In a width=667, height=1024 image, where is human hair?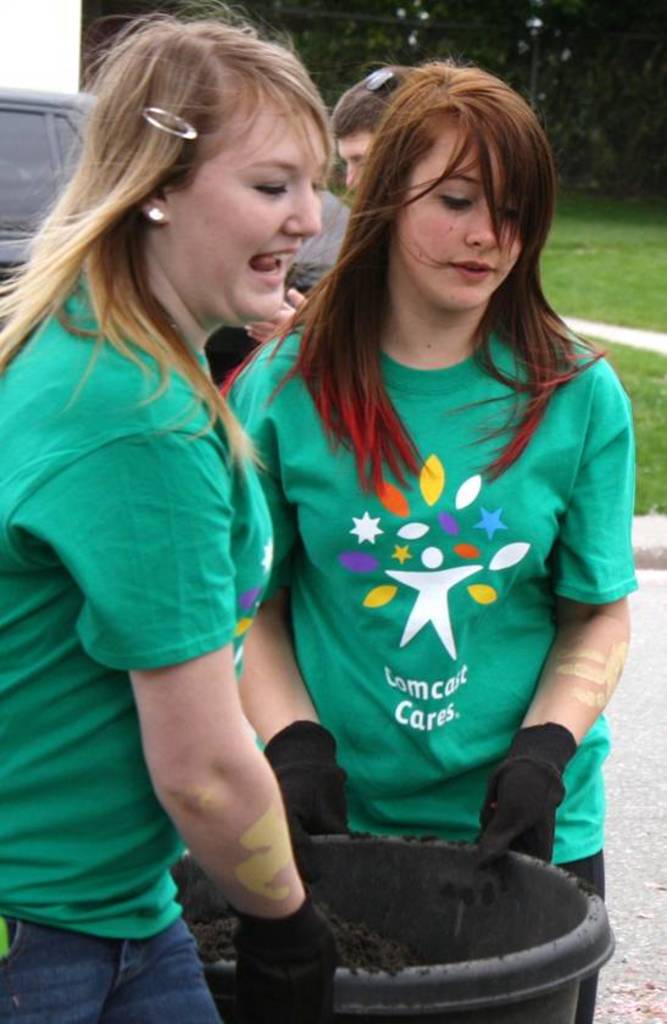
region(26, 30, 330, 424).
